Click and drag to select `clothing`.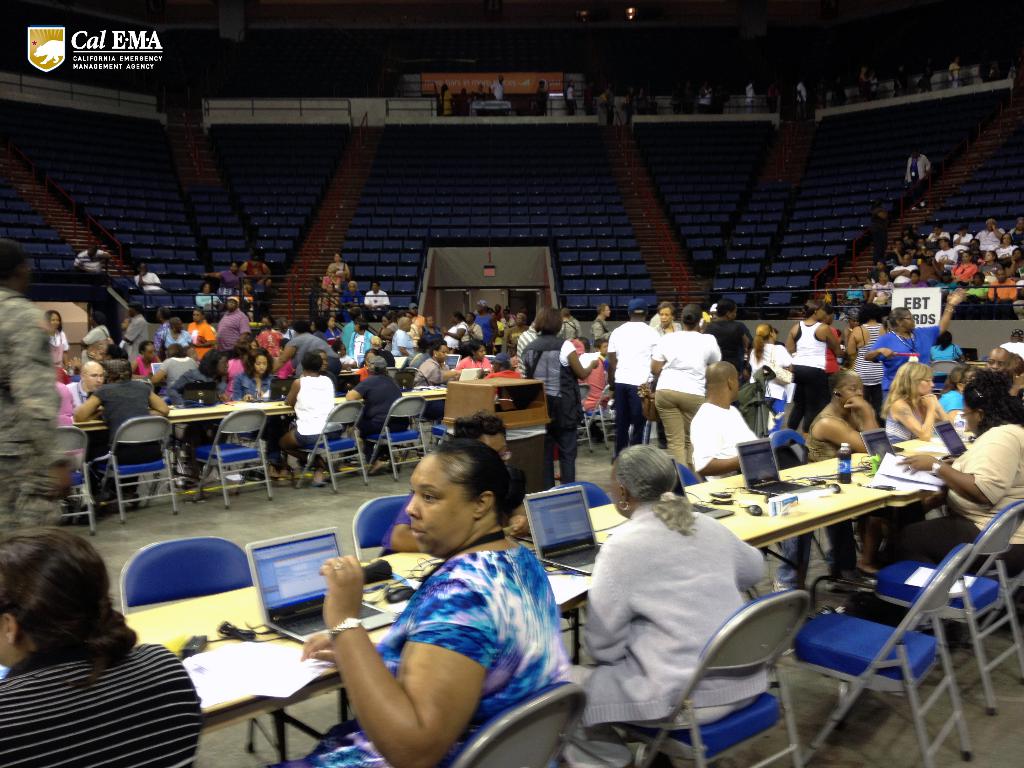
Selection: <box>697,390,764,474</box>.
